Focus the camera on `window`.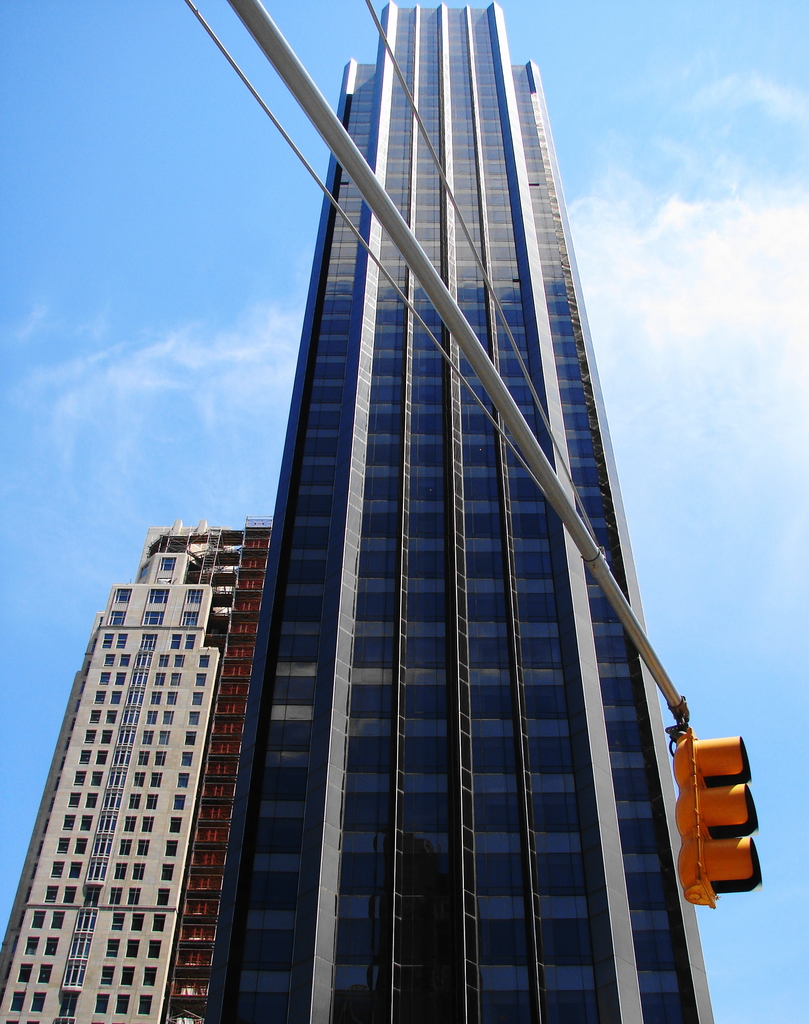
Focus region: crop(148, 588, 171, 604).
